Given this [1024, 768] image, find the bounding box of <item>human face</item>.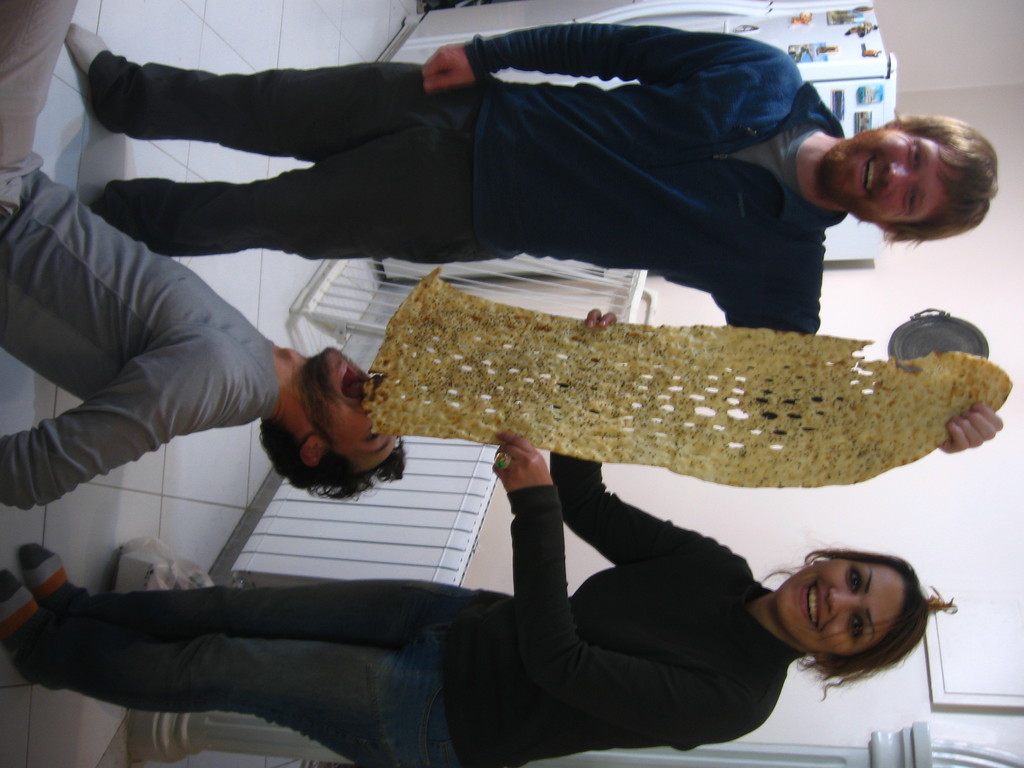
(820,127,957,220).
